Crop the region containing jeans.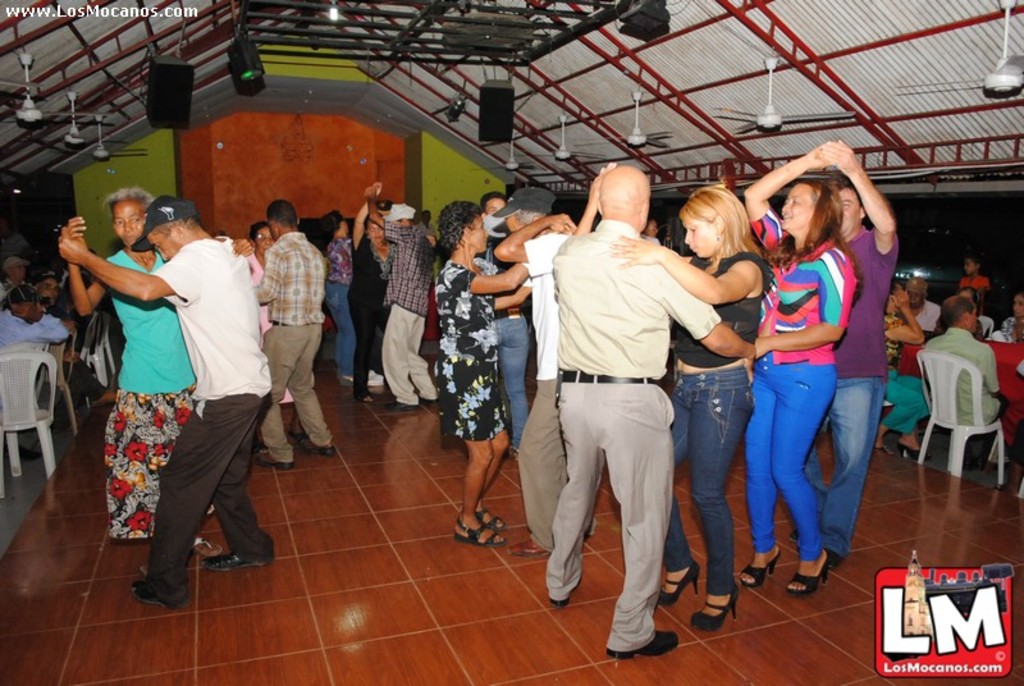
Crop region: crop(320, 284, 355, 378).
